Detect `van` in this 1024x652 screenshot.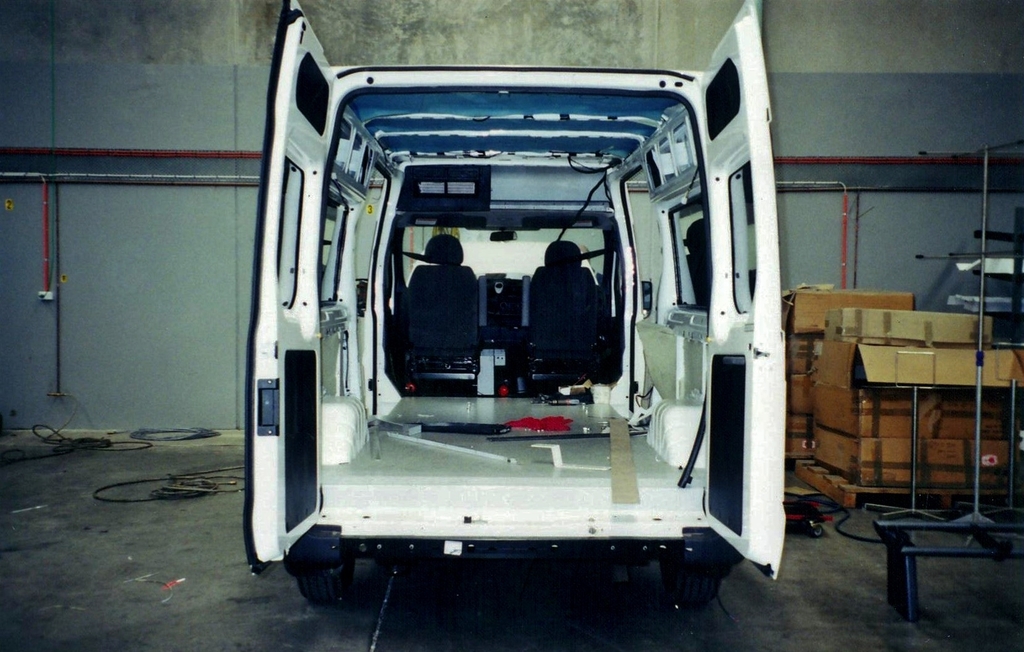
Detection: box=[240, 0, 787, 612].
